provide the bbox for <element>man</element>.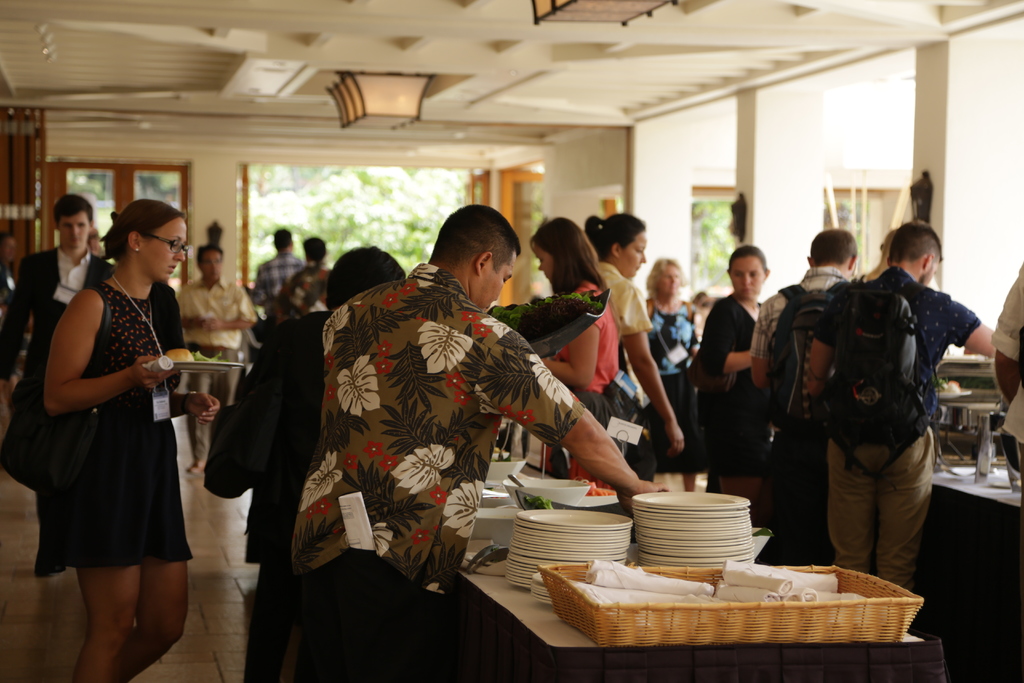
{"x1": 744, "y1": 230, "x2": 860, "y2": 562}.
